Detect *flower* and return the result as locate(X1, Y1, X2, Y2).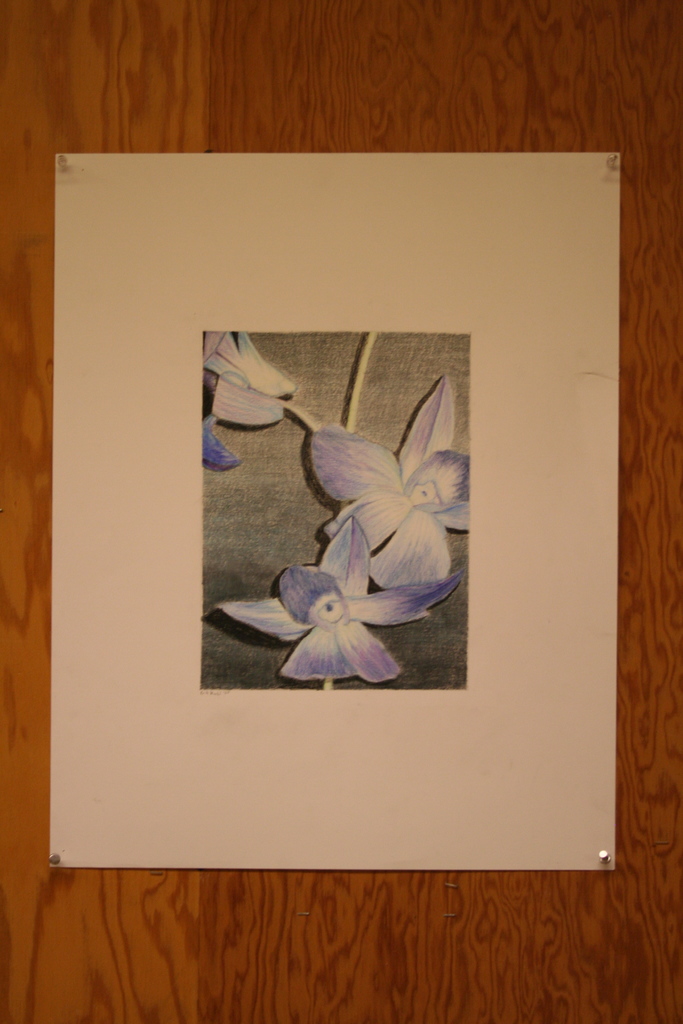
locate(305, 381, 478, 594).
